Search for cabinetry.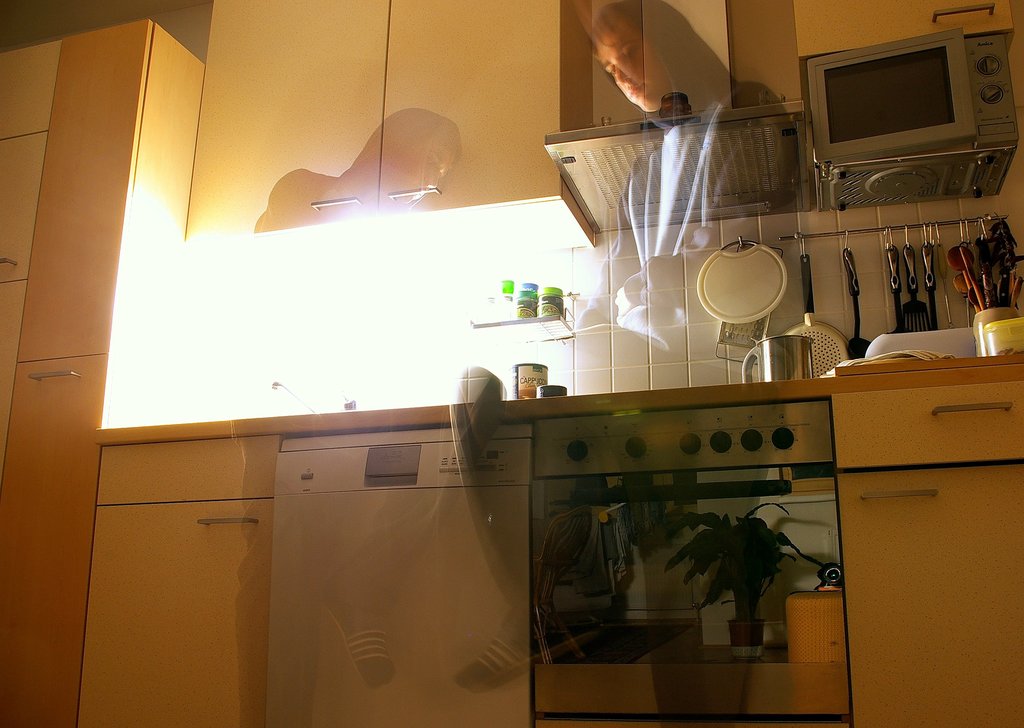
Found at bbox=(794, 0, 1021, 63).
